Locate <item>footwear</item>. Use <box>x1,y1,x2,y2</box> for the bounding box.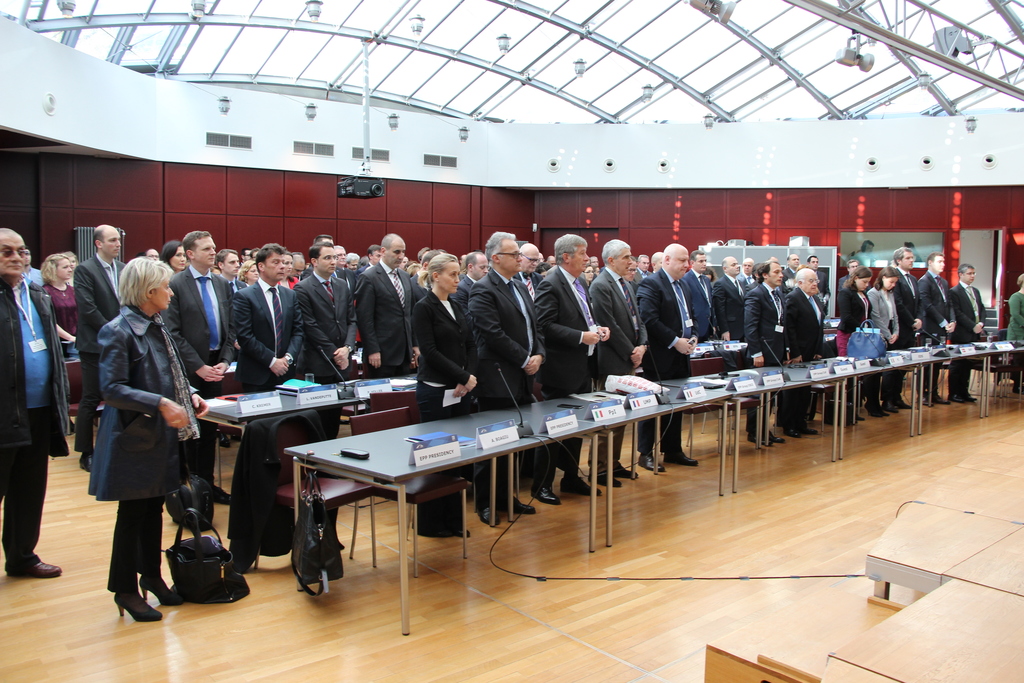
<box>503,497,536,513</box>.
